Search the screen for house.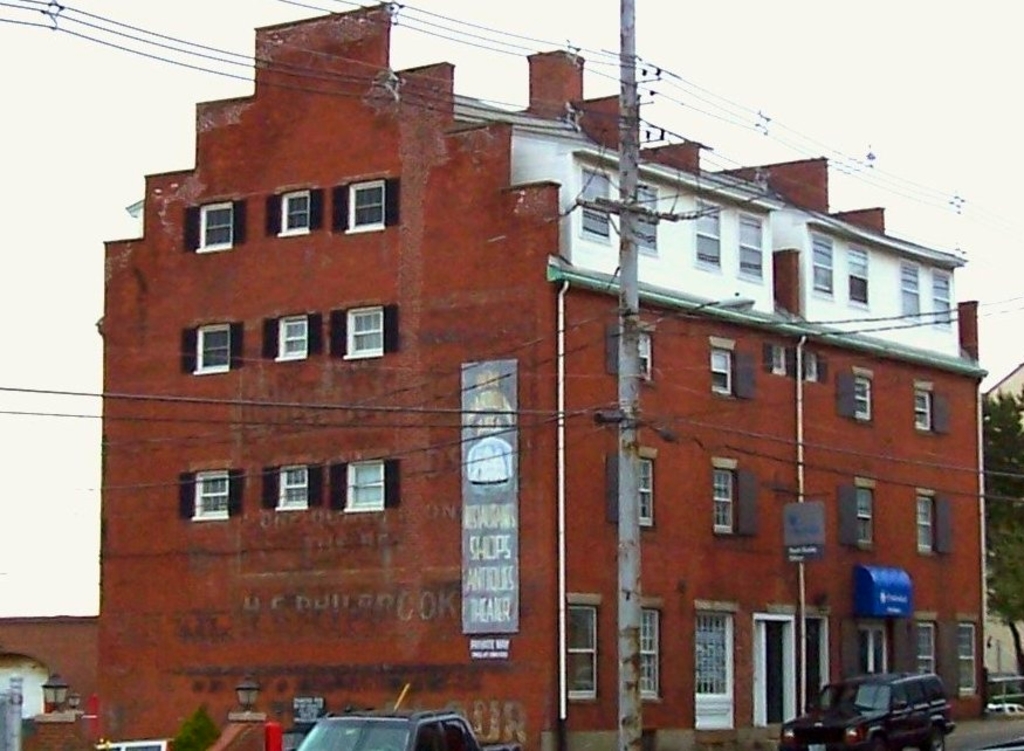
Found at {"left": 0, "top": 591, "right": 102, "bottom": 750}.
